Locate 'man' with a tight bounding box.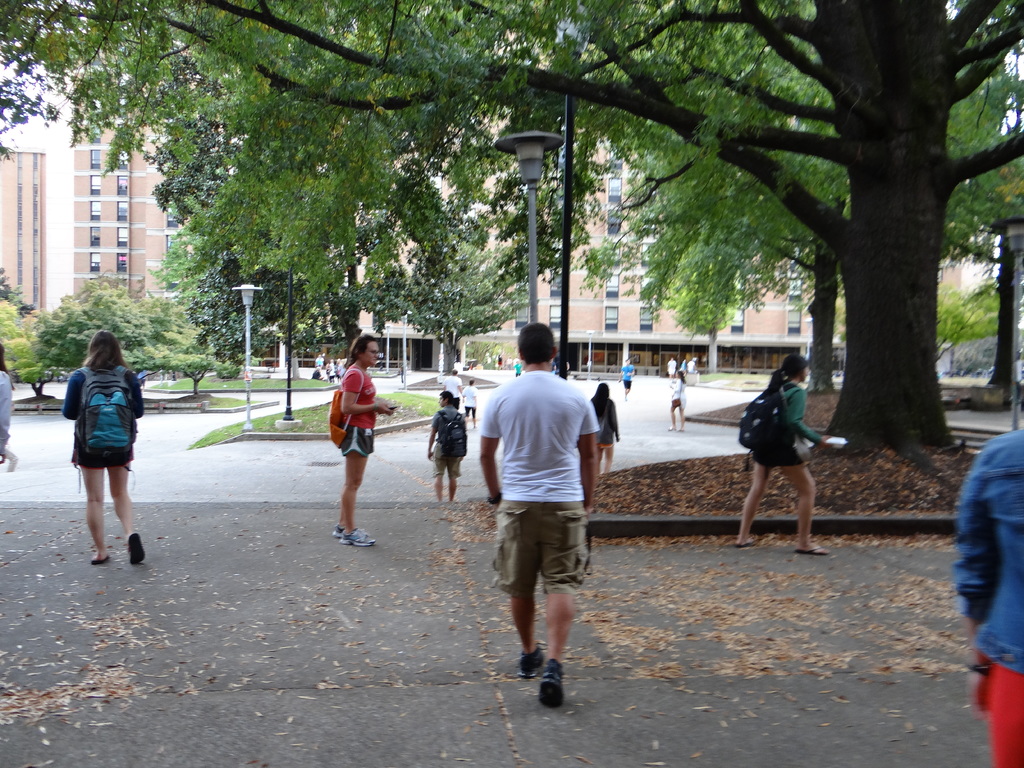
{"left": 426, "top": 387, "right": 470, "bottom": 504}.
